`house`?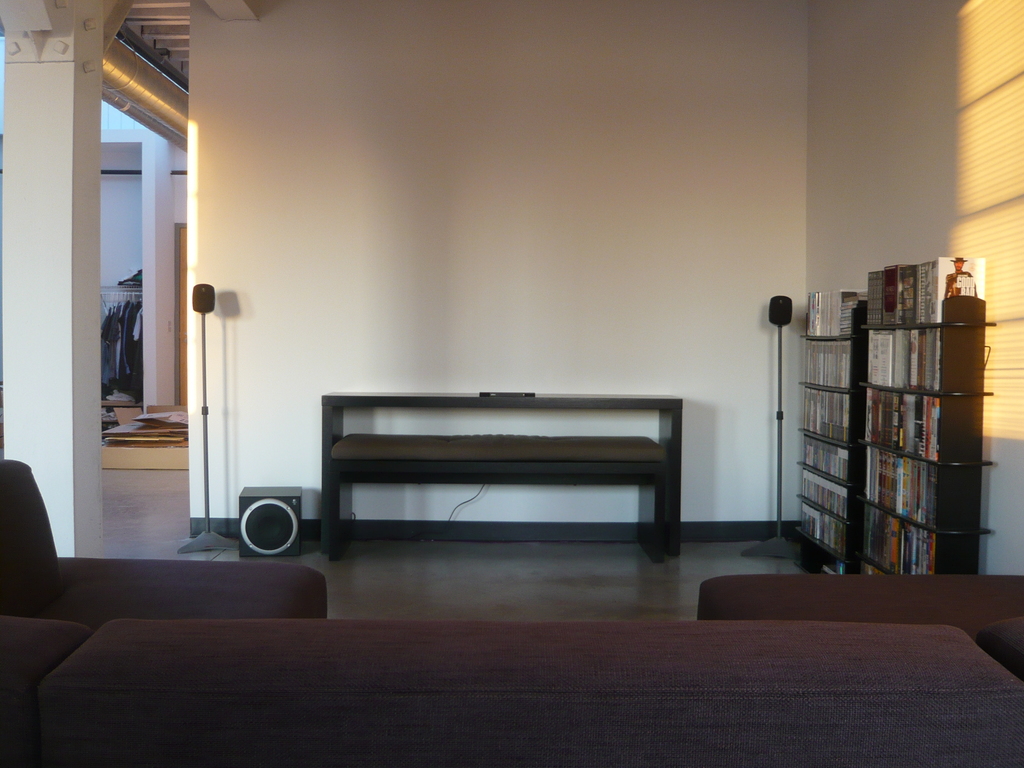
select_region(0, 5, 1023, 677)
